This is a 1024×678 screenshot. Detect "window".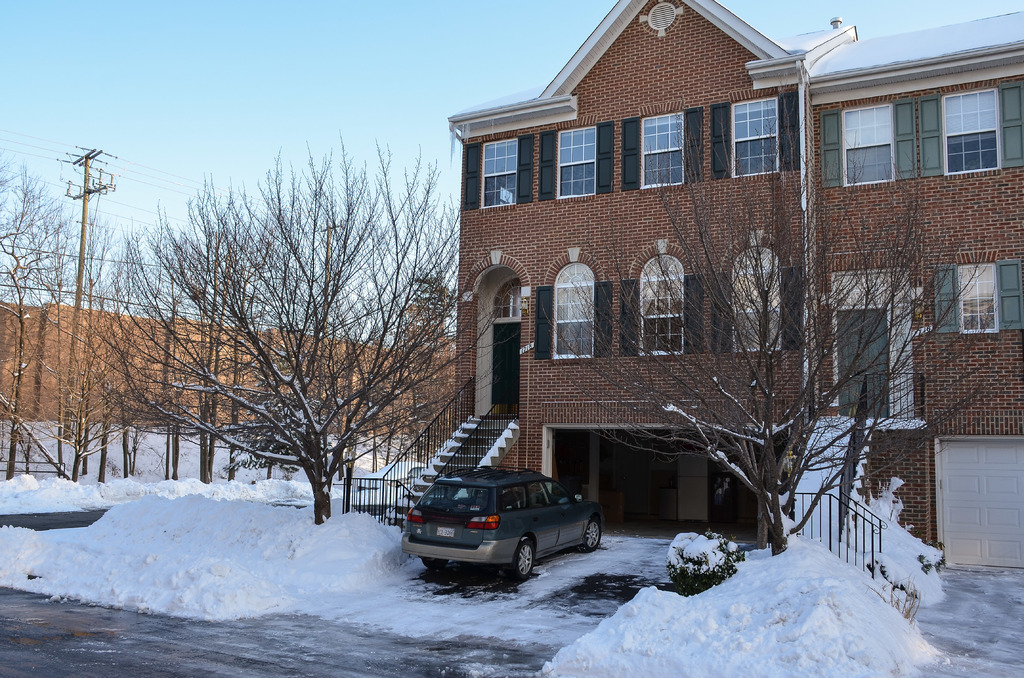
box=[551, 261, 593, 361].
